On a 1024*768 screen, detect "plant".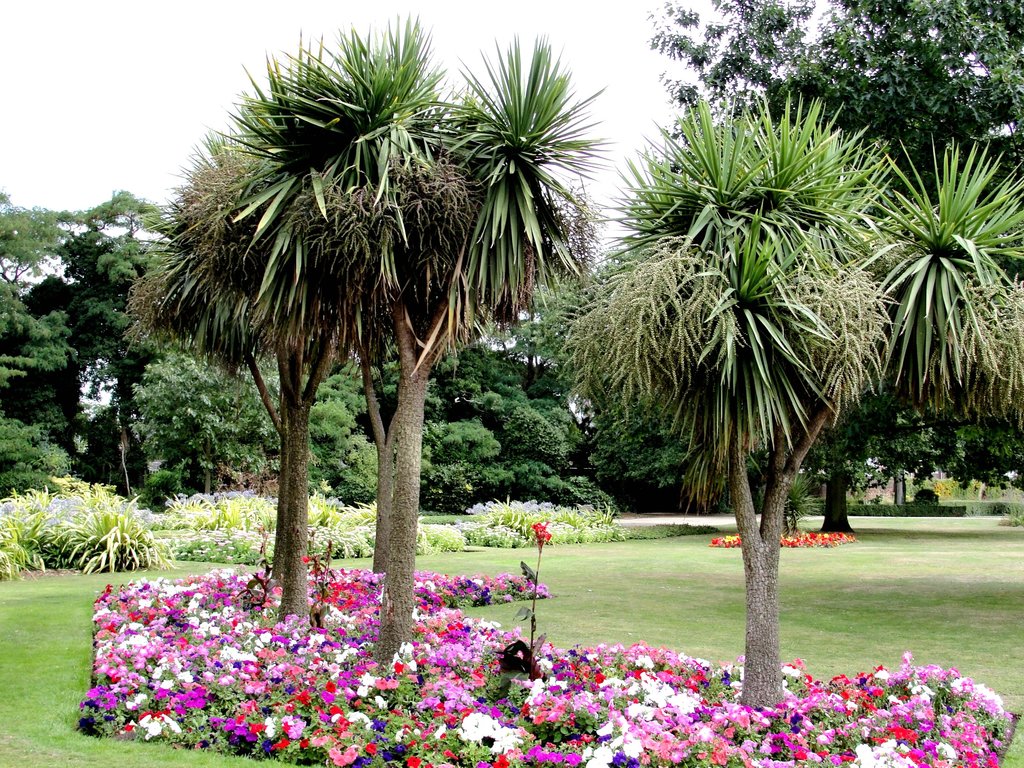
detection(1005, 502, 1023, 526).
